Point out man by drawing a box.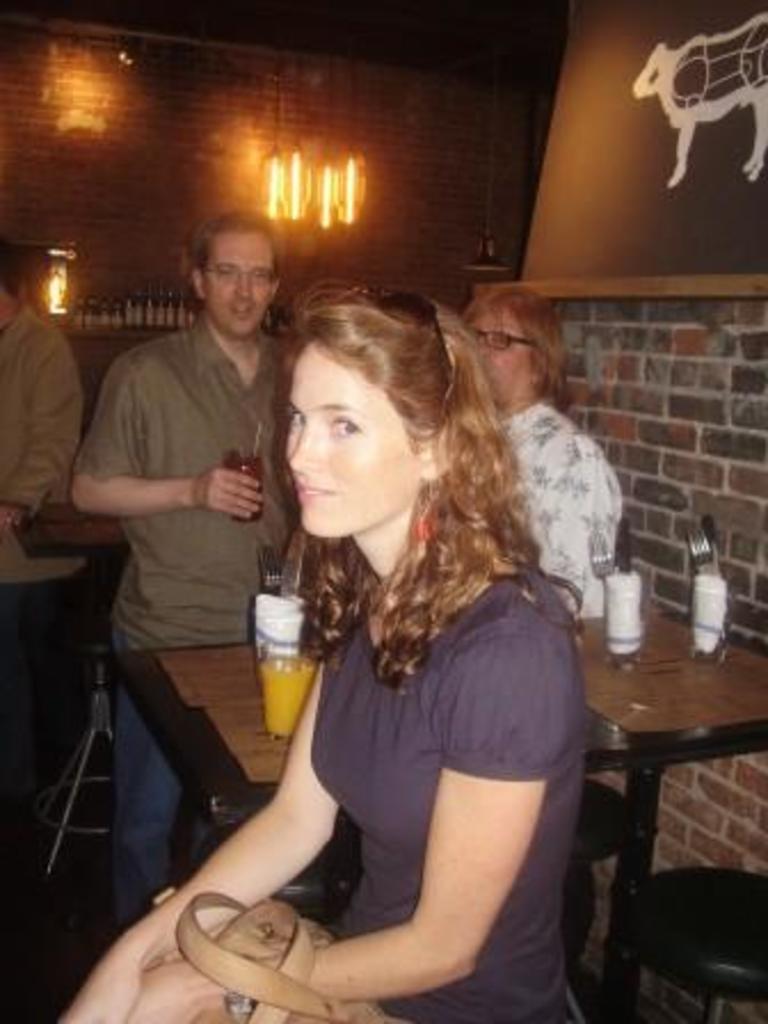
region(455, 281, 624, 615).
